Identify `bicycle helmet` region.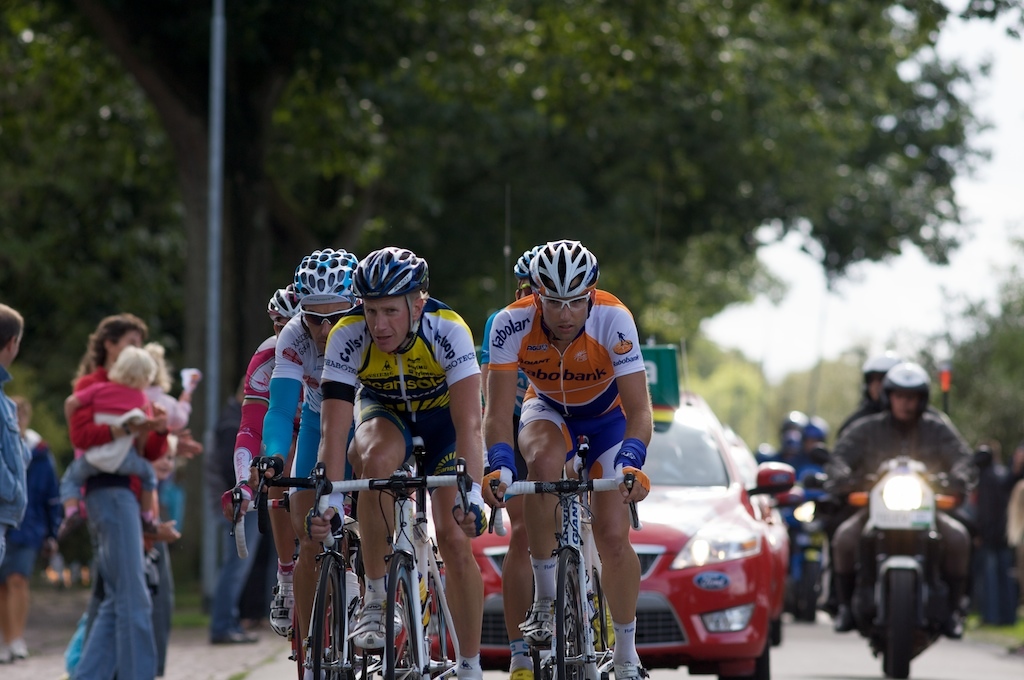
Region: 293:246:357:307.
